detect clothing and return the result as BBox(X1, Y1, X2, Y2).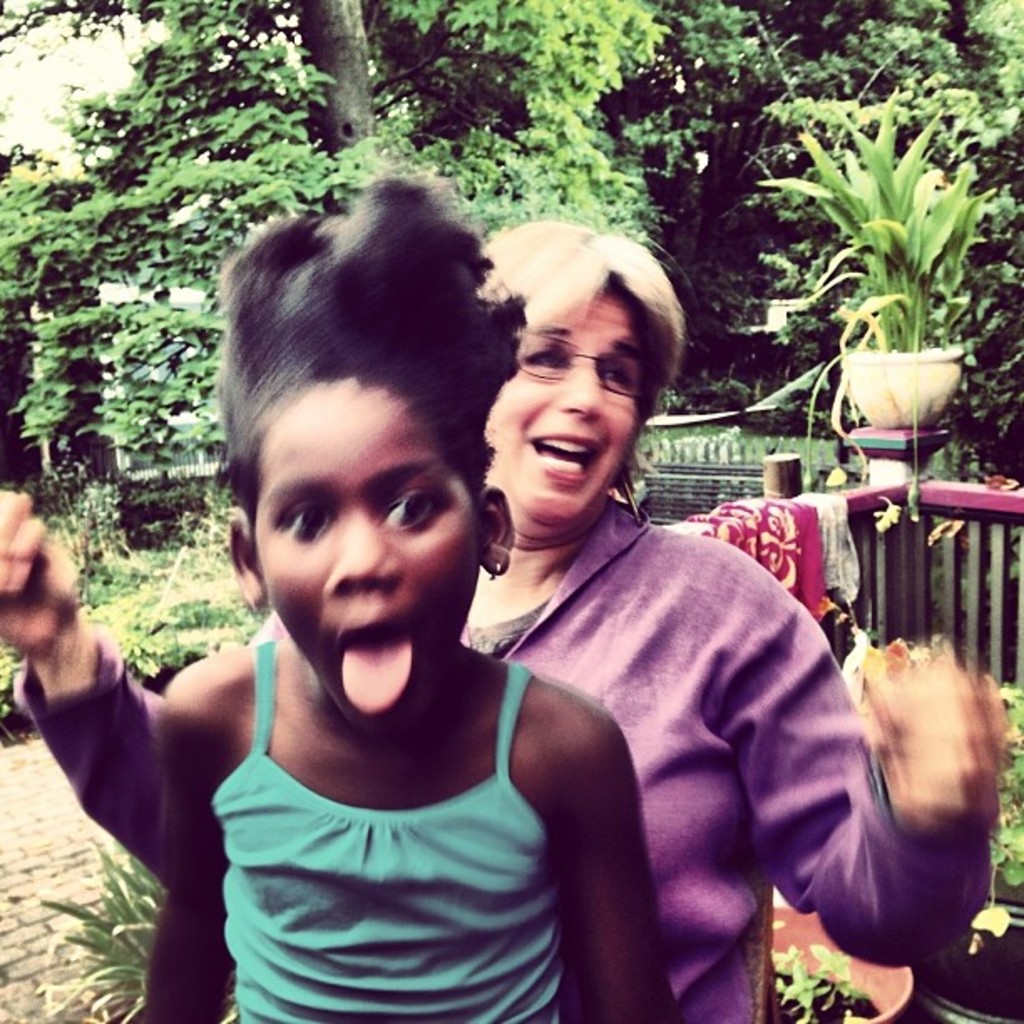
BBox(202, 641, 544, 1021).
